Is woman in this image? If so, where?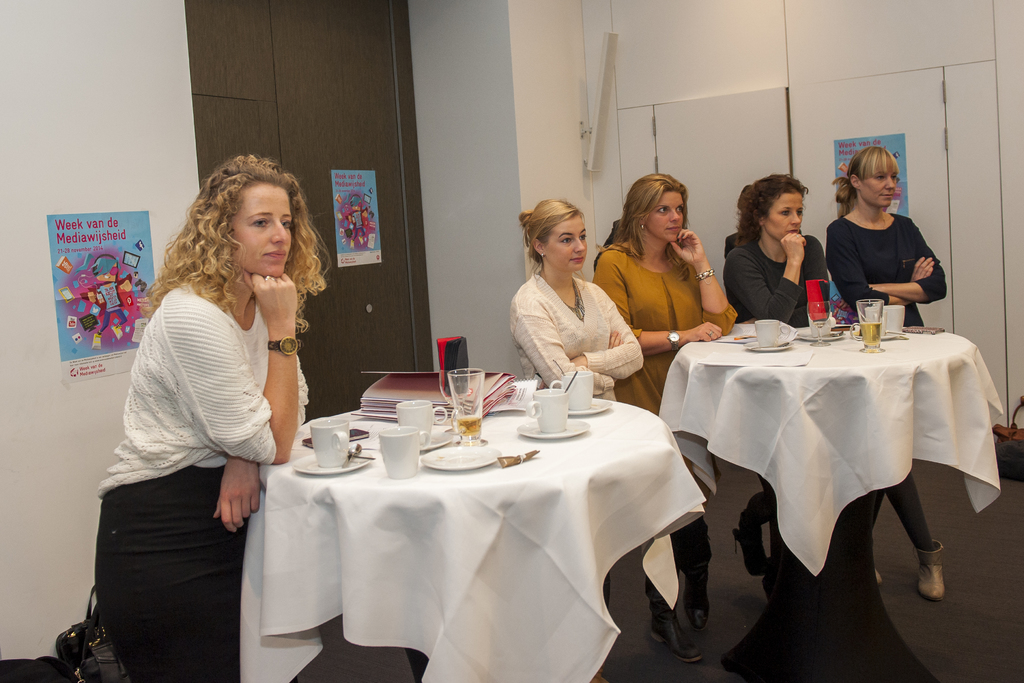
Yes, at pyautogui.locateOnScreen(721, 167, 844, 329).
